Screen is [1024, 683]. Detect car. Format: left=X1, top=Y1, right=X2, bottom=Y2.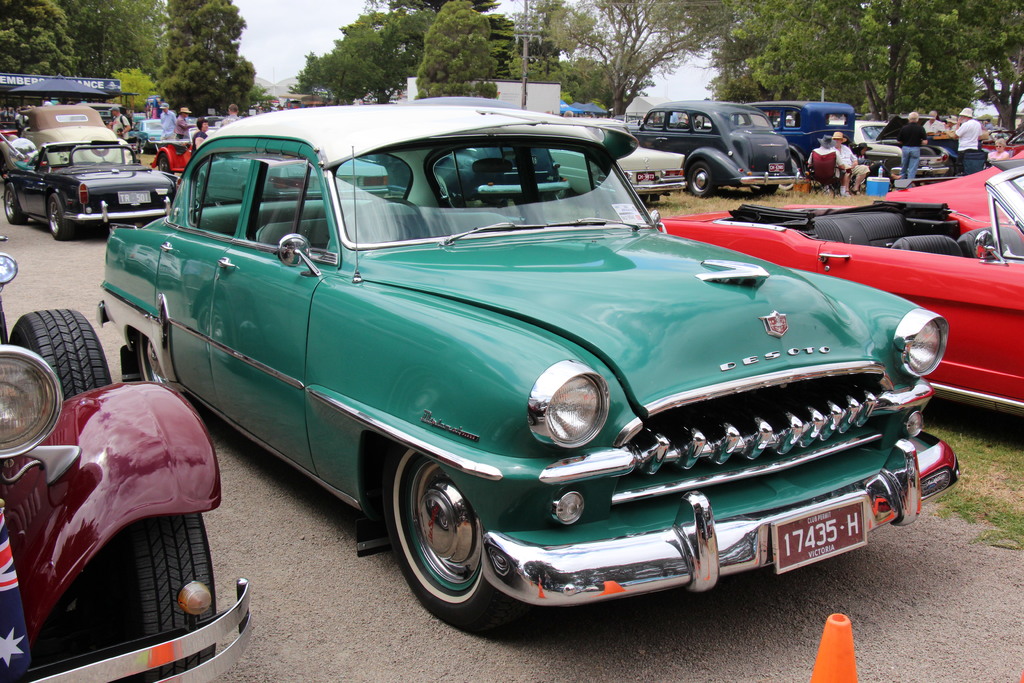
left=651, top=159, right=1017, bottom=440.
